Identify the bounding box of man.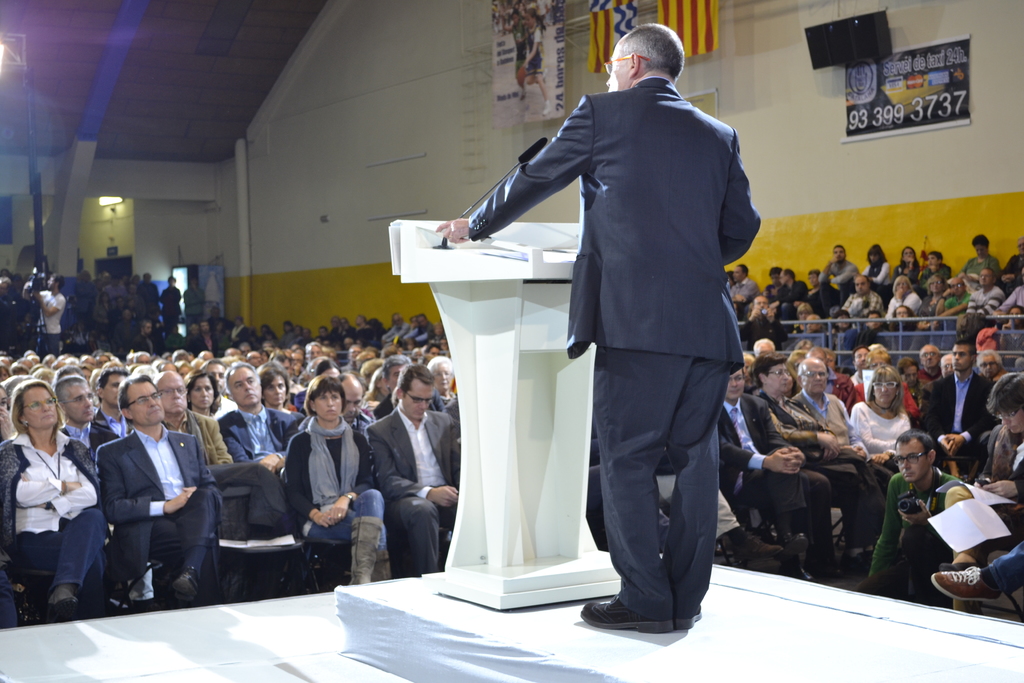
locate(492, 25, 759, 647).
